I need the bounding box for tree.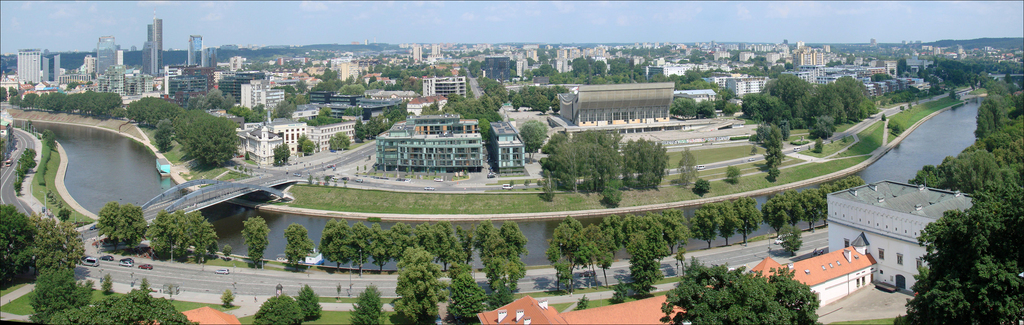
Here it is: 42/126/58/154.
